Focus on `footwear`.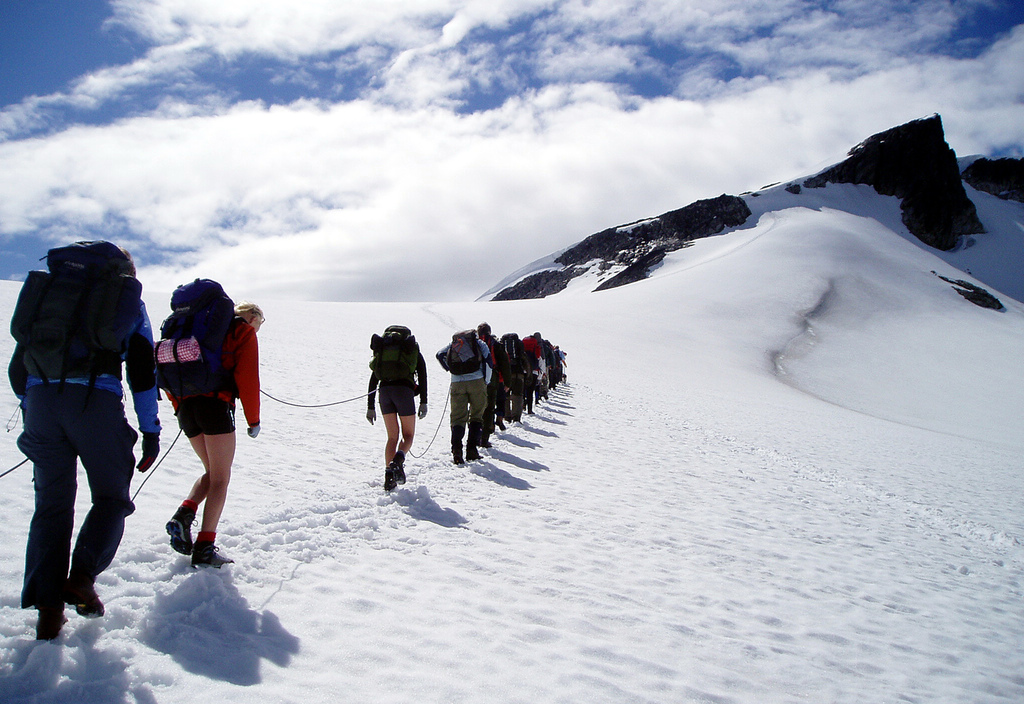
Focused at box(500, 405, 510, 425).
